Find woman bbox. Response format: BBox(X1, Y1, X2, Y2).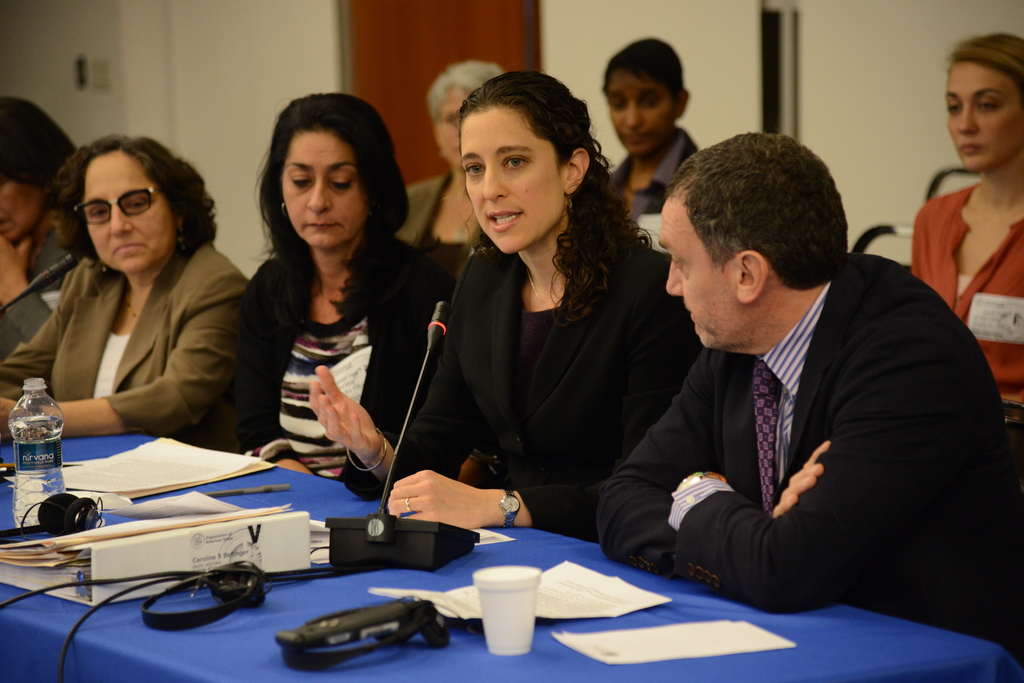
BBox(913, 31, 1023, 467).
